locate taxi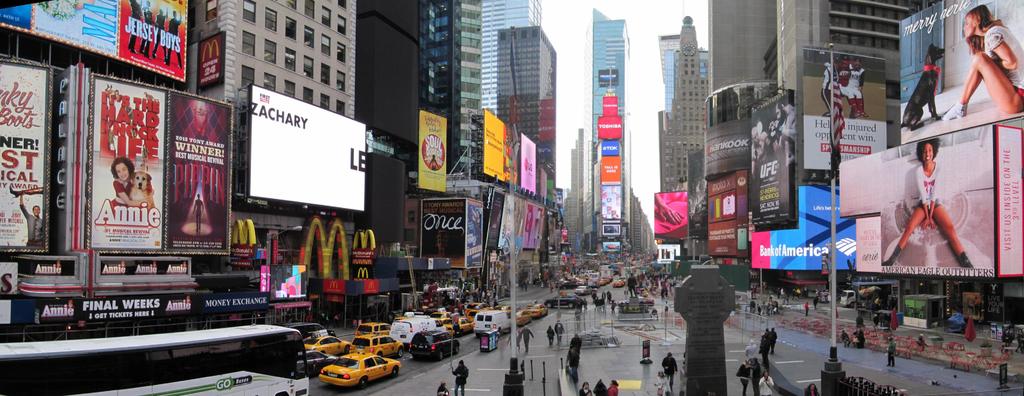
(442,317,474,333)
